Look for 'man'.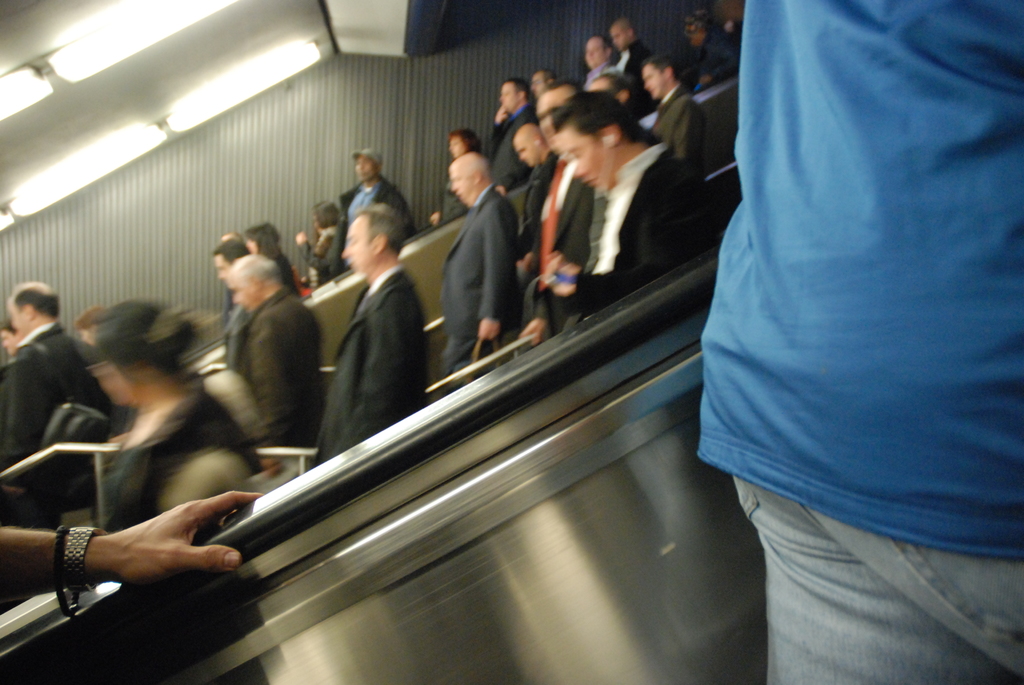
Found: bbox=[4, 274, 110, 469].
